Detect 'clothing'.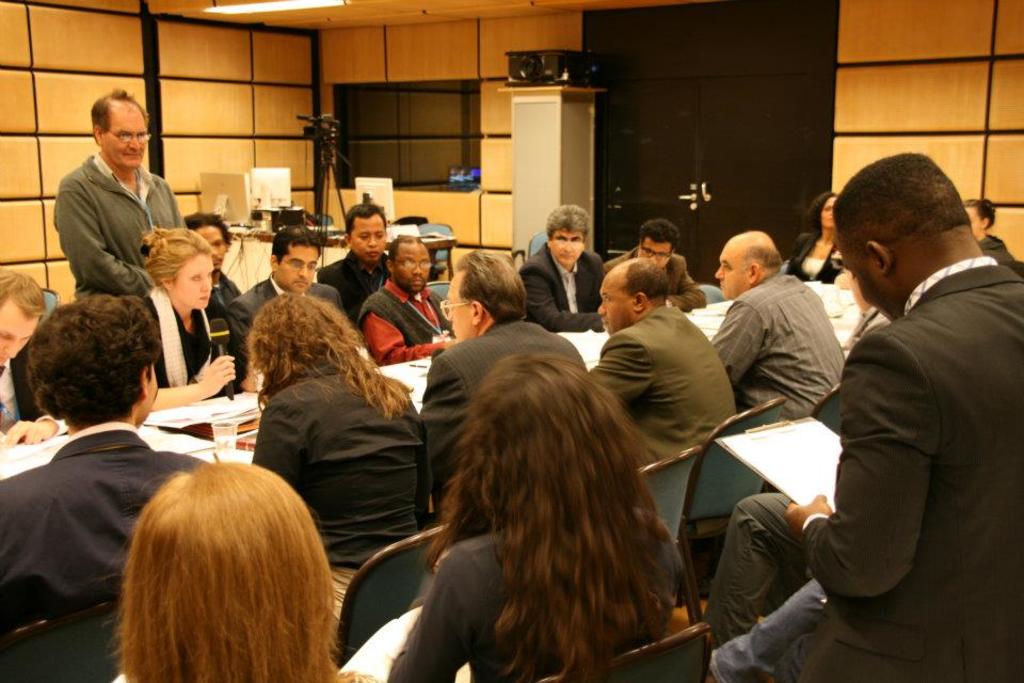
Detected at bbox=(590, 302, 751, 465).
